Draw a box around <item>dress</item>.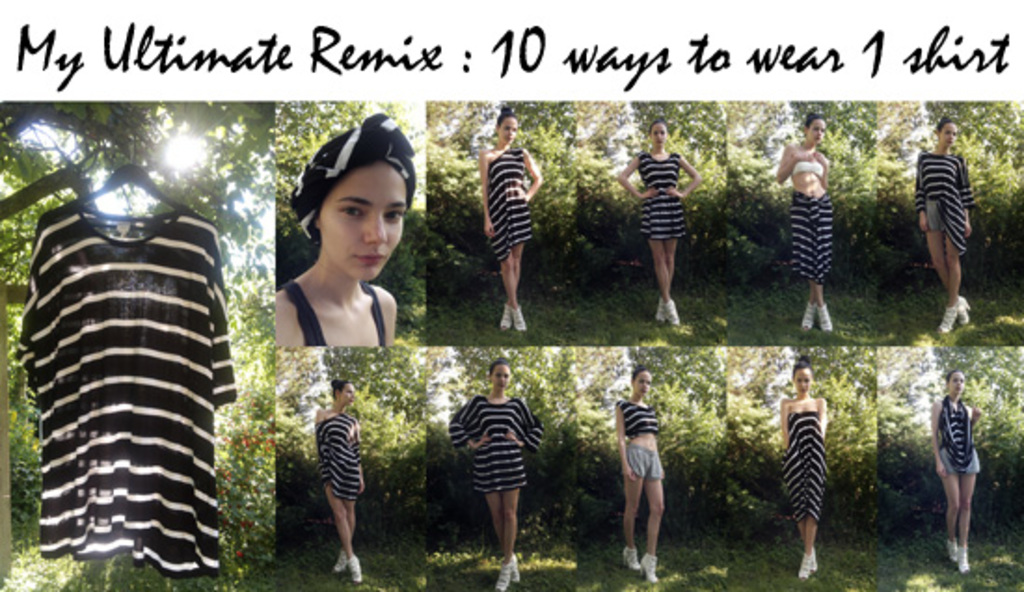
l=646, t=145, r=687, b=240.
